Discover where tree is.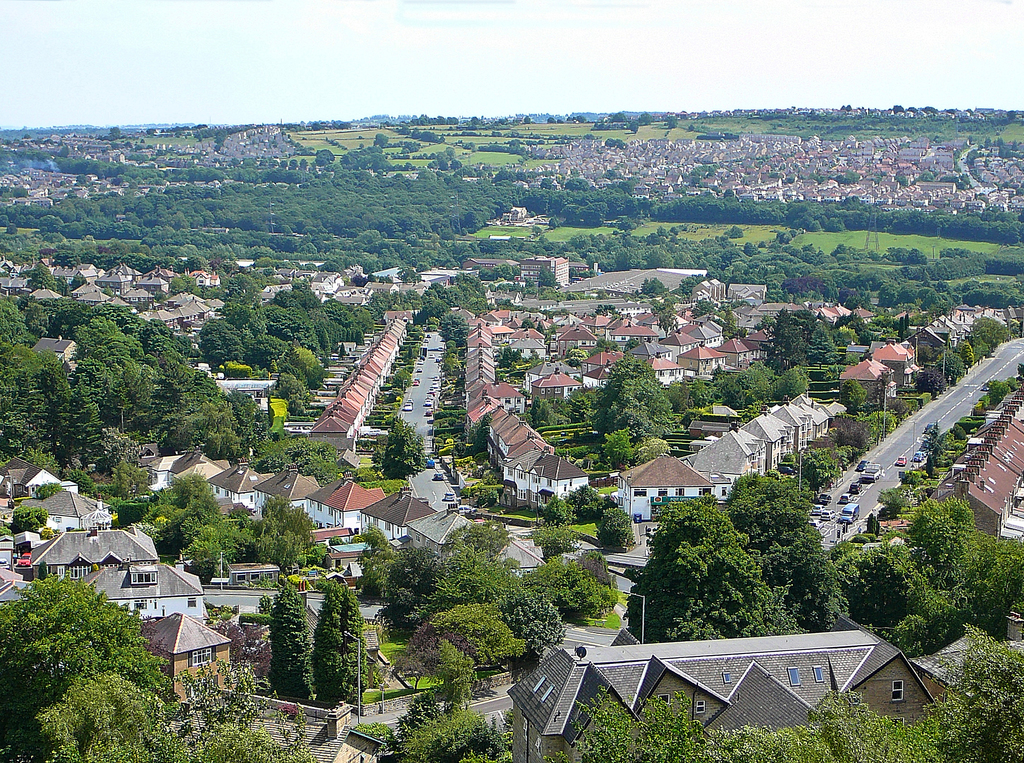
Discovered at x1=0, y1=282, x2=329, y2=492.
